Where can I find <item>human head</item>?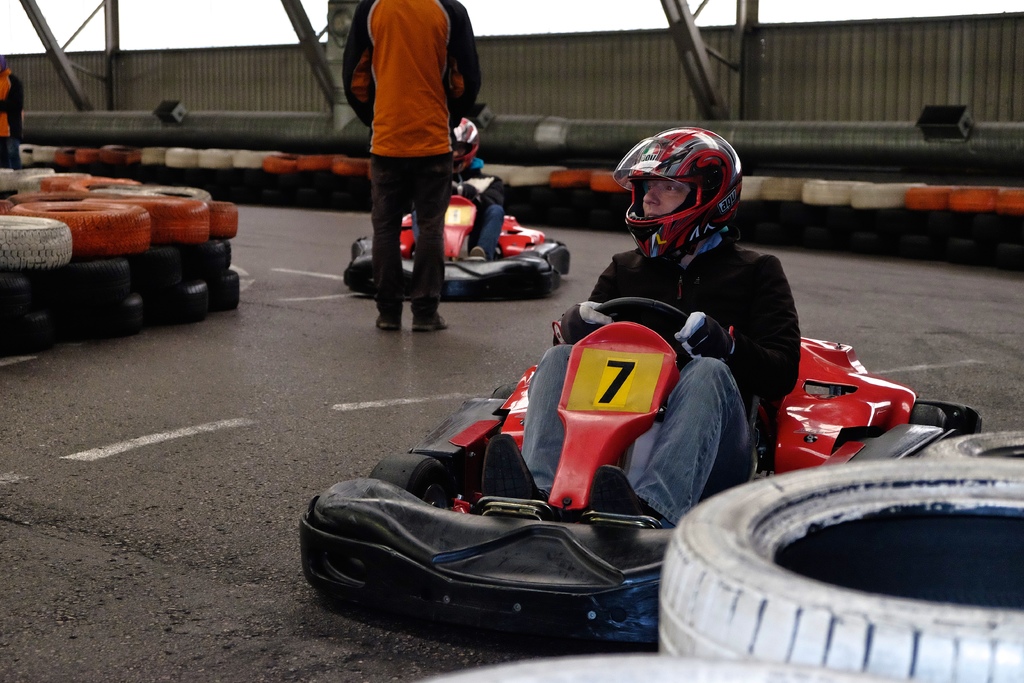
You can find it at (left=452, top=115, right=483, bottom=177).
